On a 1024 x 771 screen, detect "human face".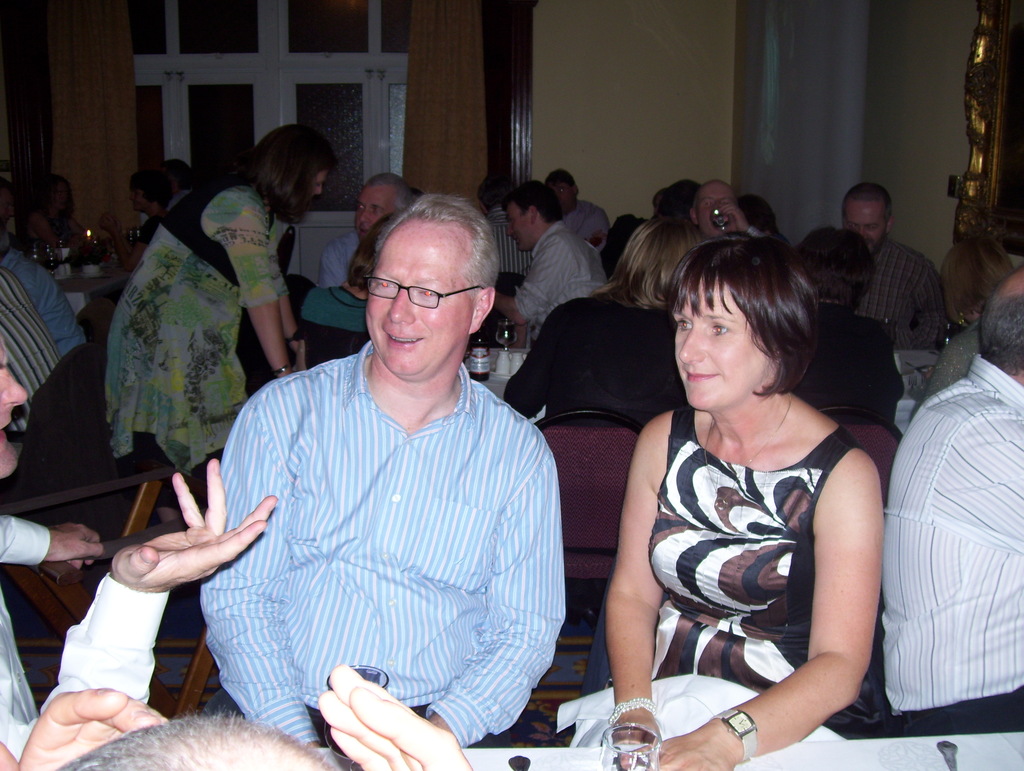
select_region(844, 197, 885, 256).
